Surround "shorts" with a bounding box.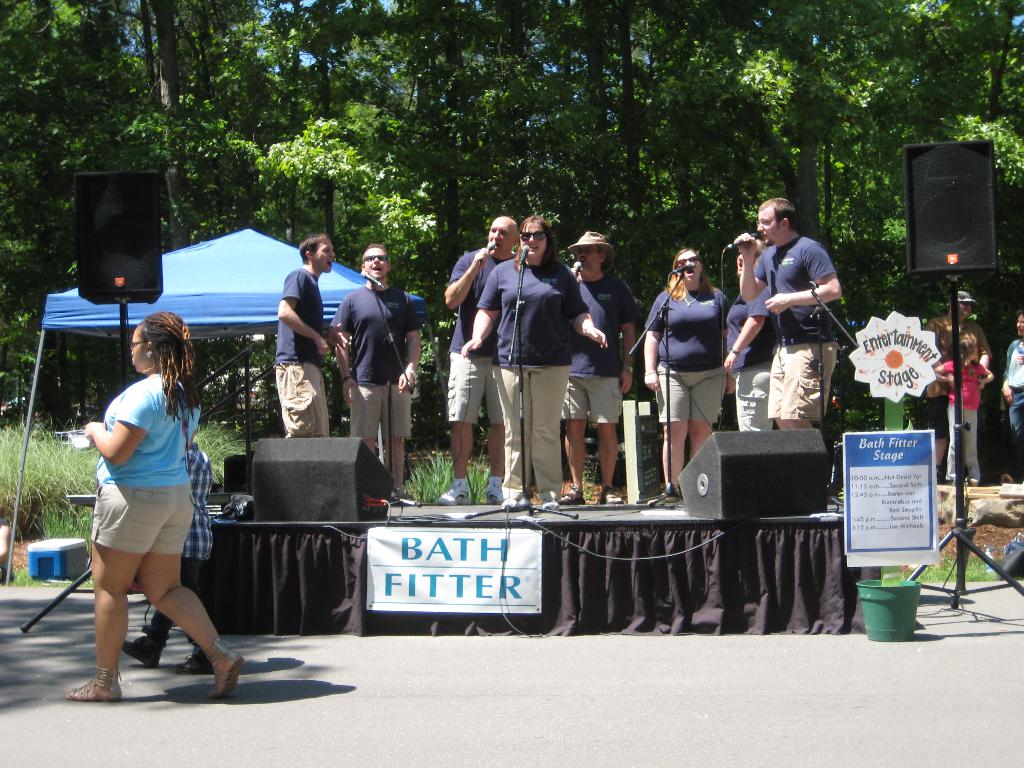
x1=275 y1=364 x2=328 y2=436.
